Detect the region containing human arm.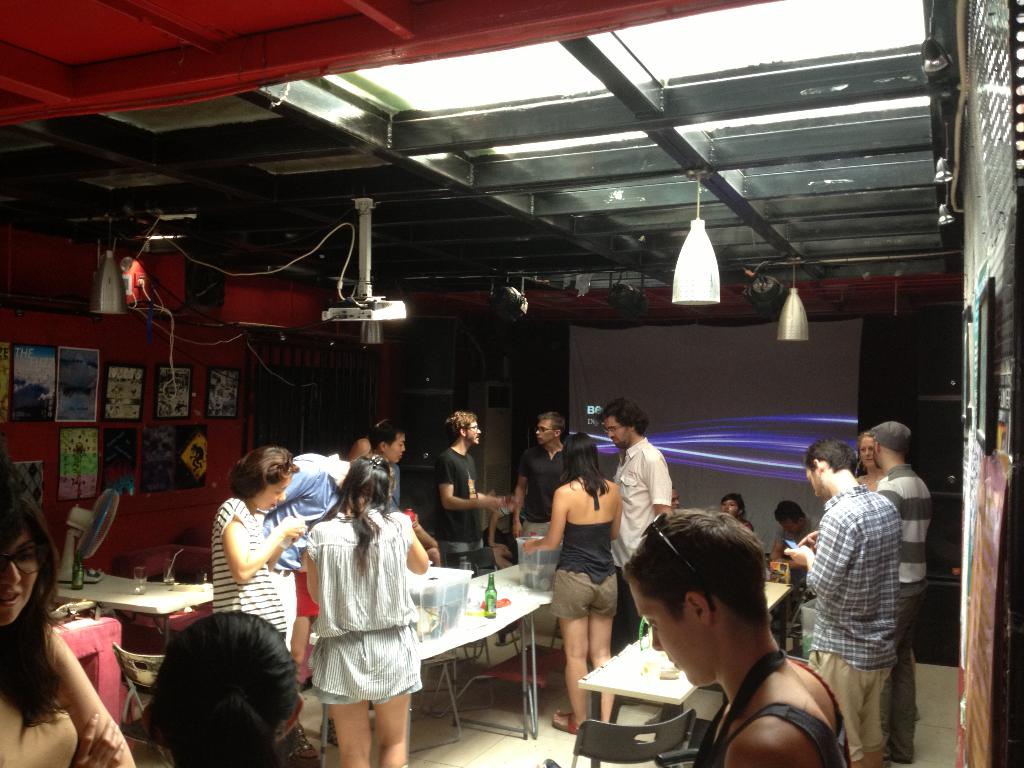
bbox=[302, 545, 330, 609].
